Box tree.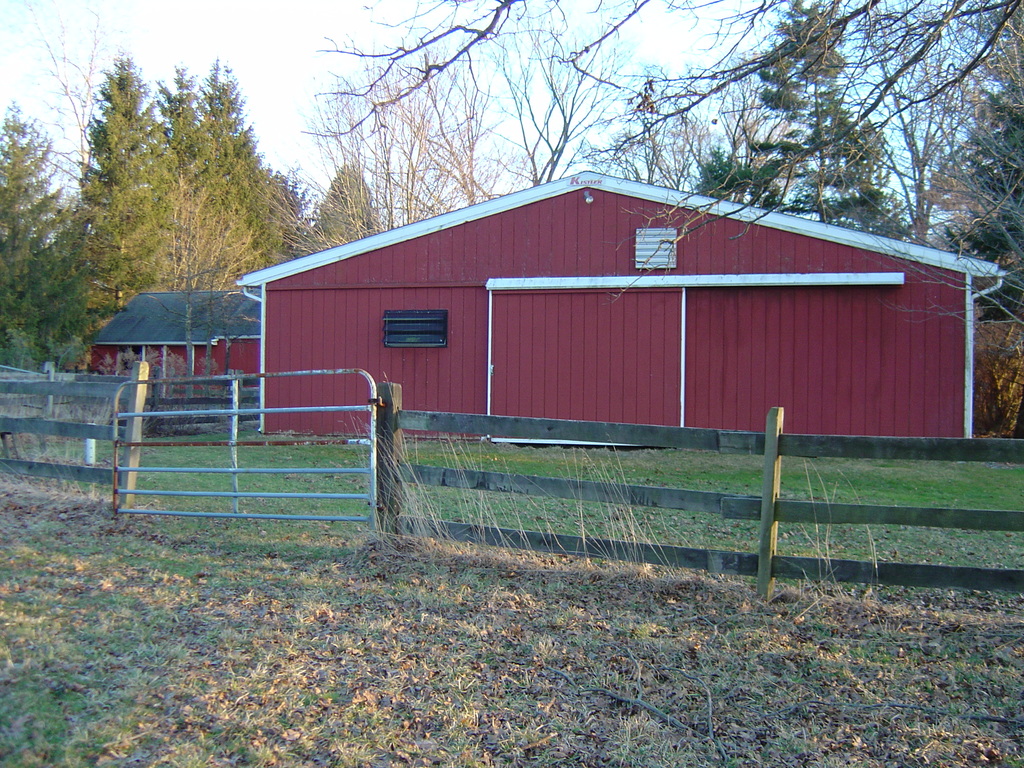
box=[0, 108, 98, 376].
